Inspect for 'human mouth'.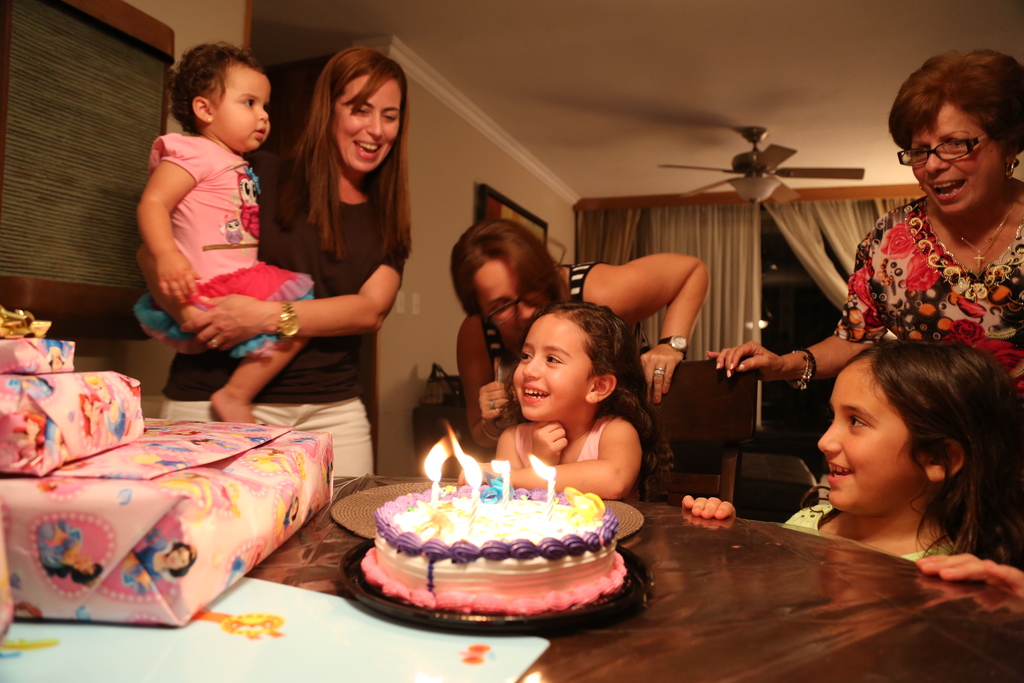
Inspection: (931, 177, 967, 204).
